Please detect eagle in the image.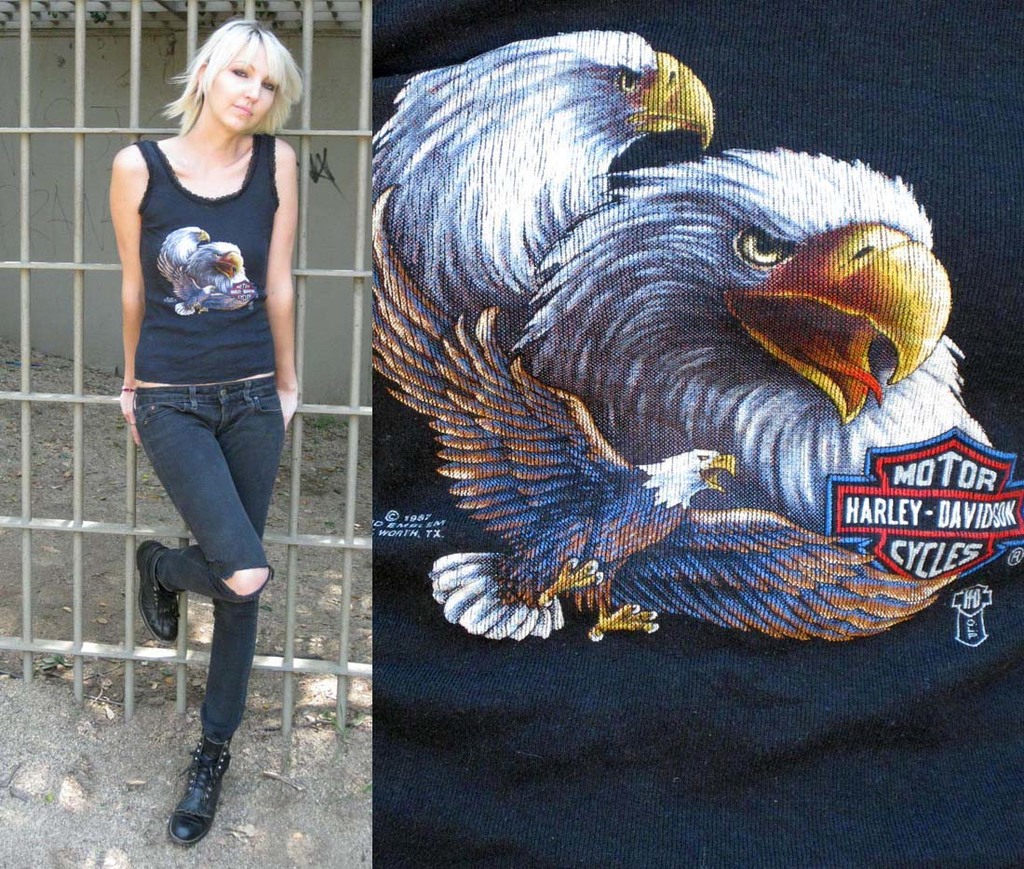
rect(373, 30, 724, 328).
